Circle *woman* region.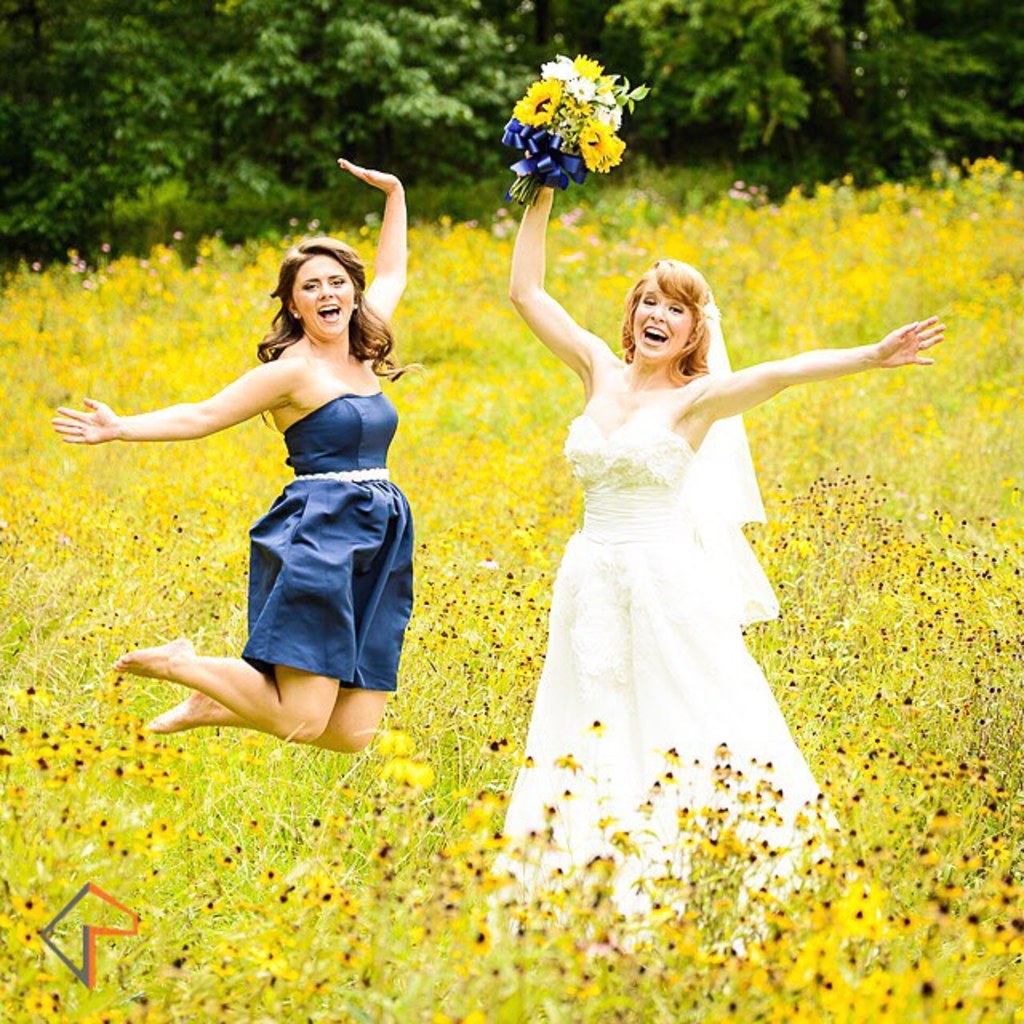
Region: box(466, 213, 925, 829).
